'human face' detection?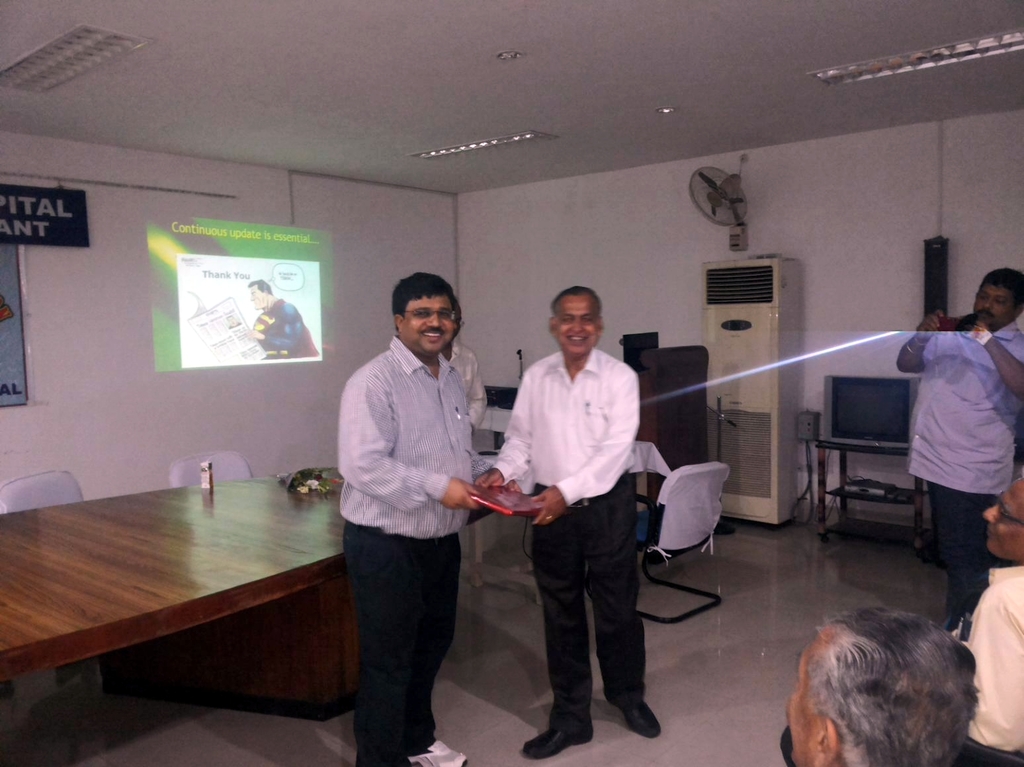
<box>972,282,1021,328</box>
